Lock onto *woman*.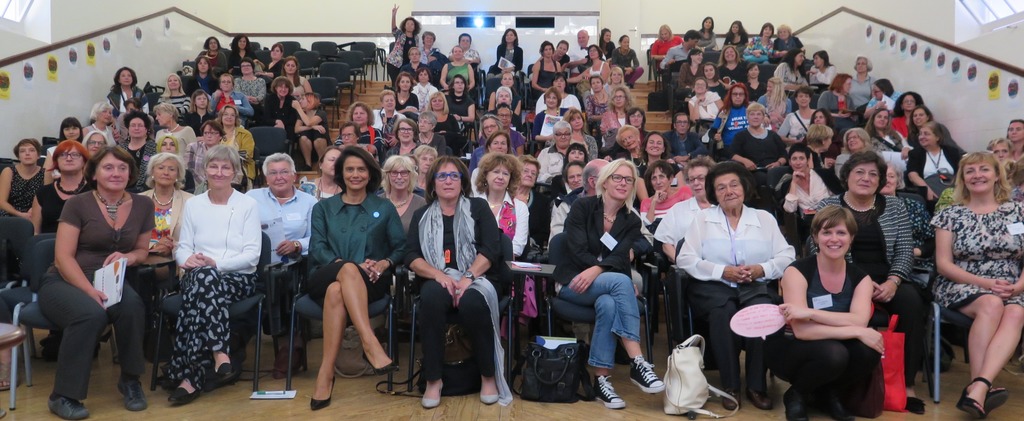
Locked: 770/22/810/57.
